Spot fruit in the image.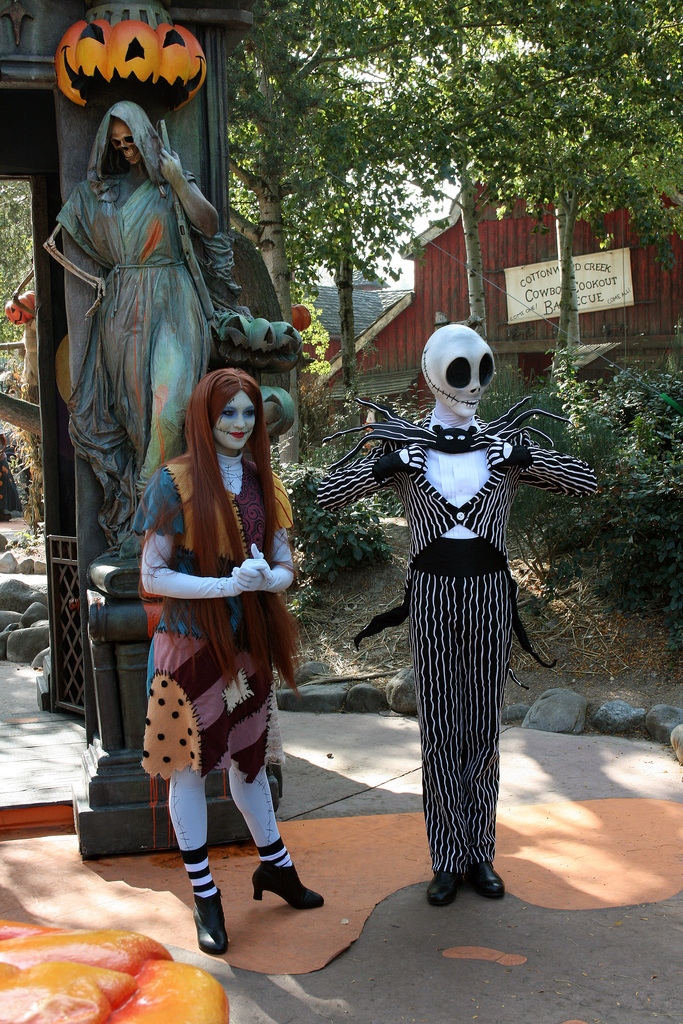
fruit found at l=0, t=287, r=40, b=323.
